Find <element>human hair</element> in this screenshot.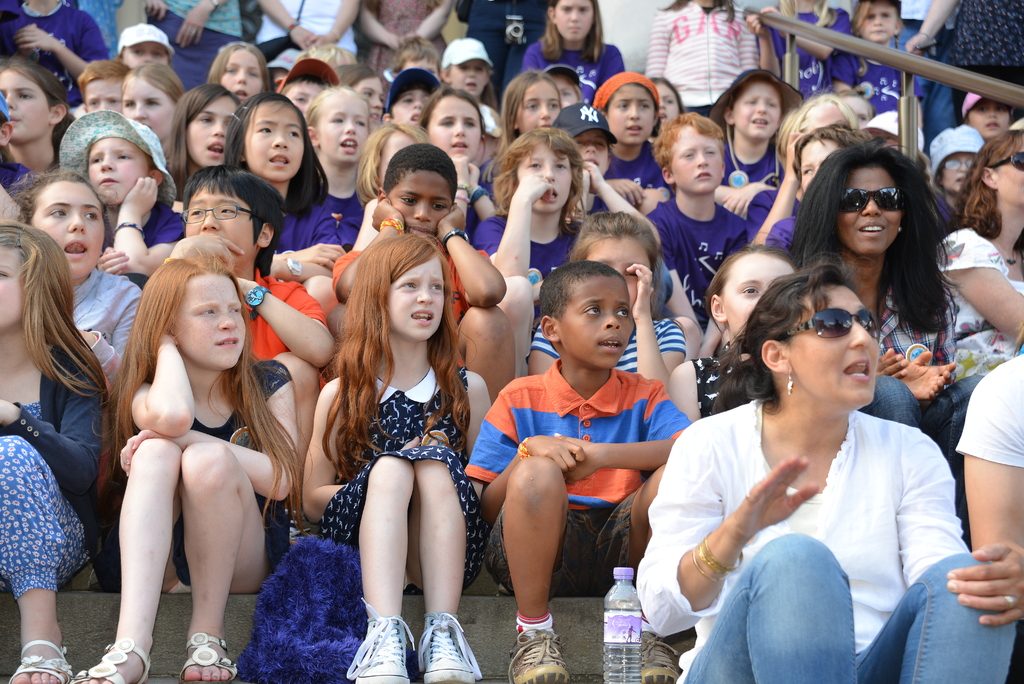
The bounding box for <element>human hair</element> is box(0, 215, 110, 411).
